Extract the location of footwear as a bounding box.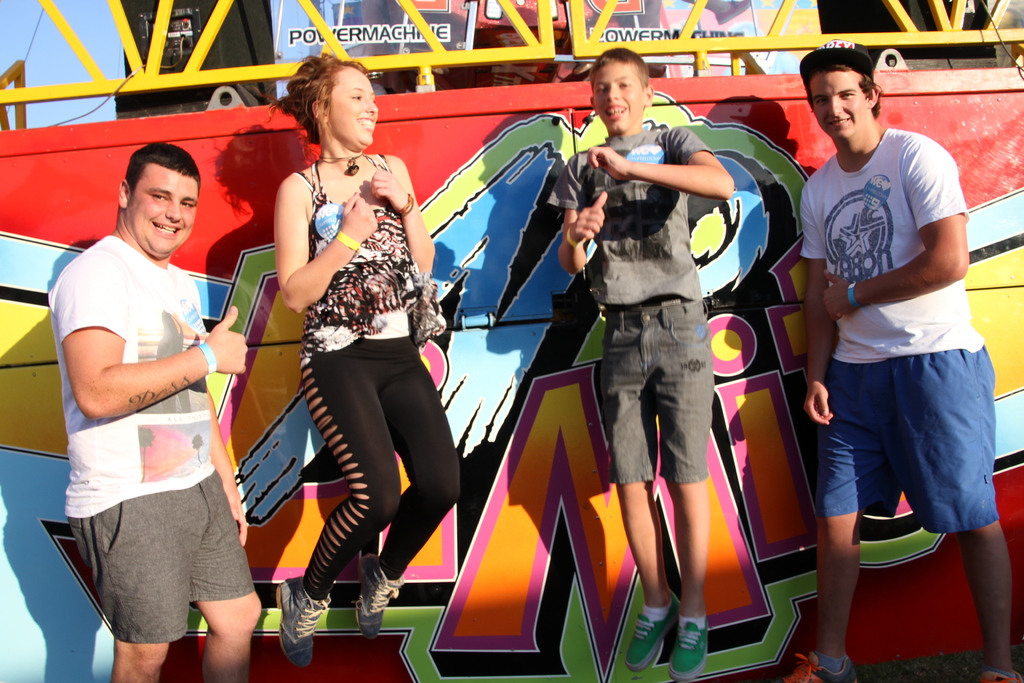
bbox(624, 596, 681, 672).
